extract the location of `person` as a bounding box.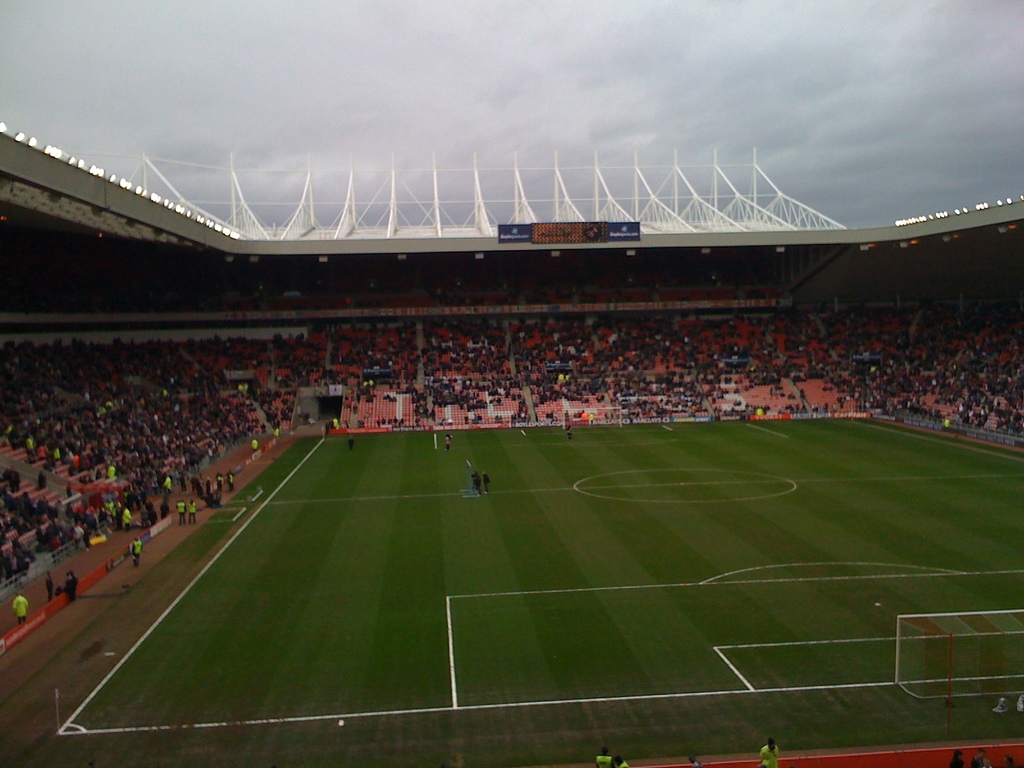
detection(593, 748, 614, 766).
